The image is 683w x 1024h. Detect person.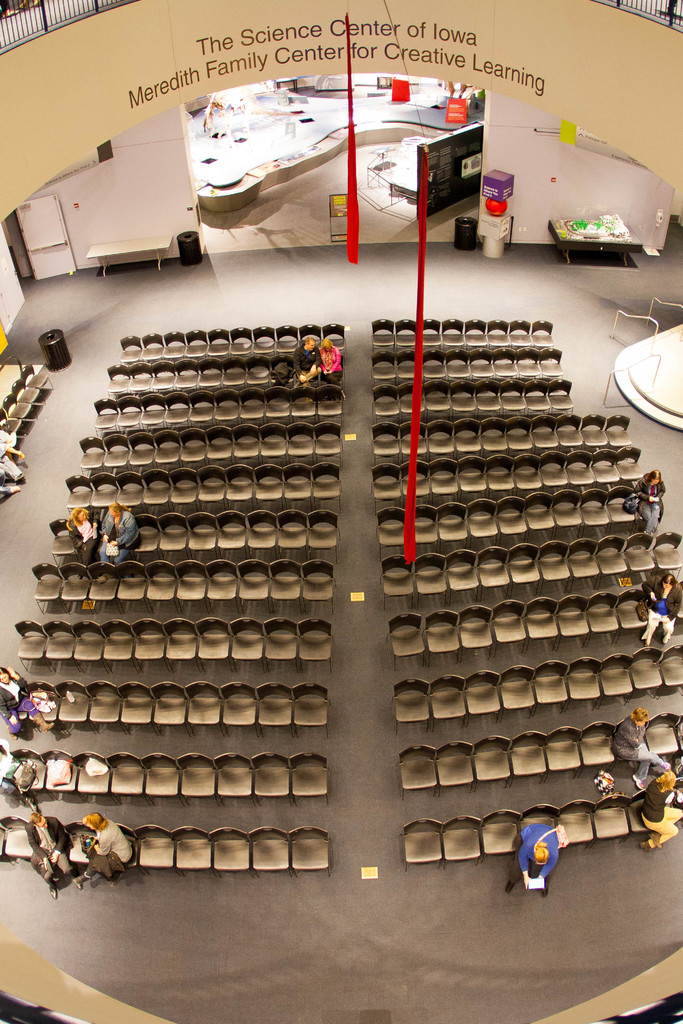
Detection: {"x1": 636, "y1": 468, "x2": 667, "y2": 536}.
